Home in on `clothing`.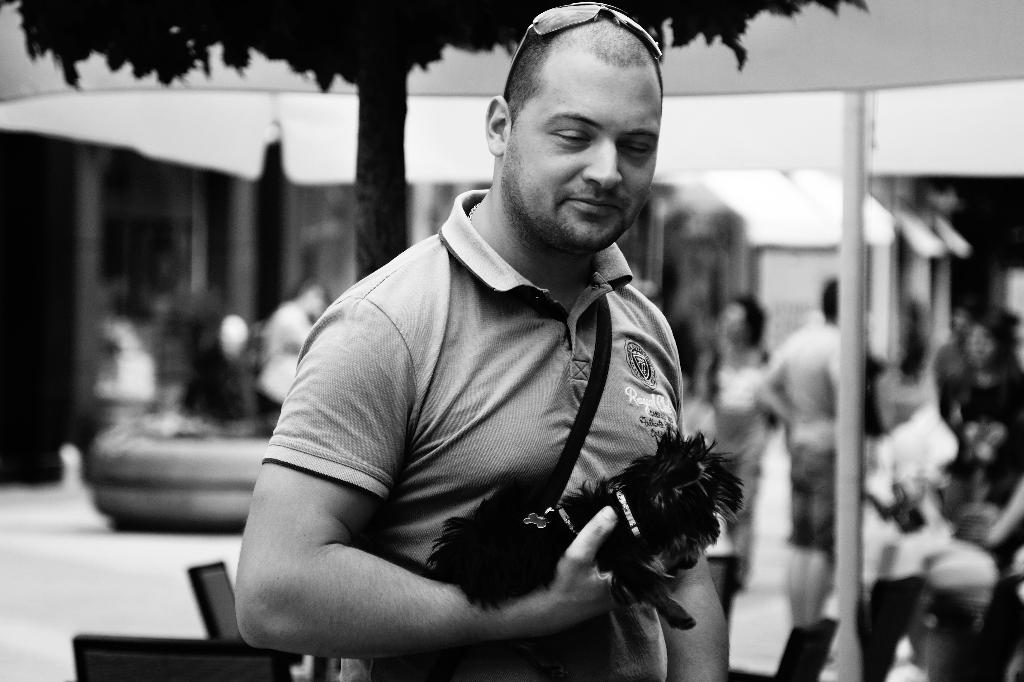
Homed in at {"left": 938, "top": 367, "right": 1023, "bottom": 464}.
